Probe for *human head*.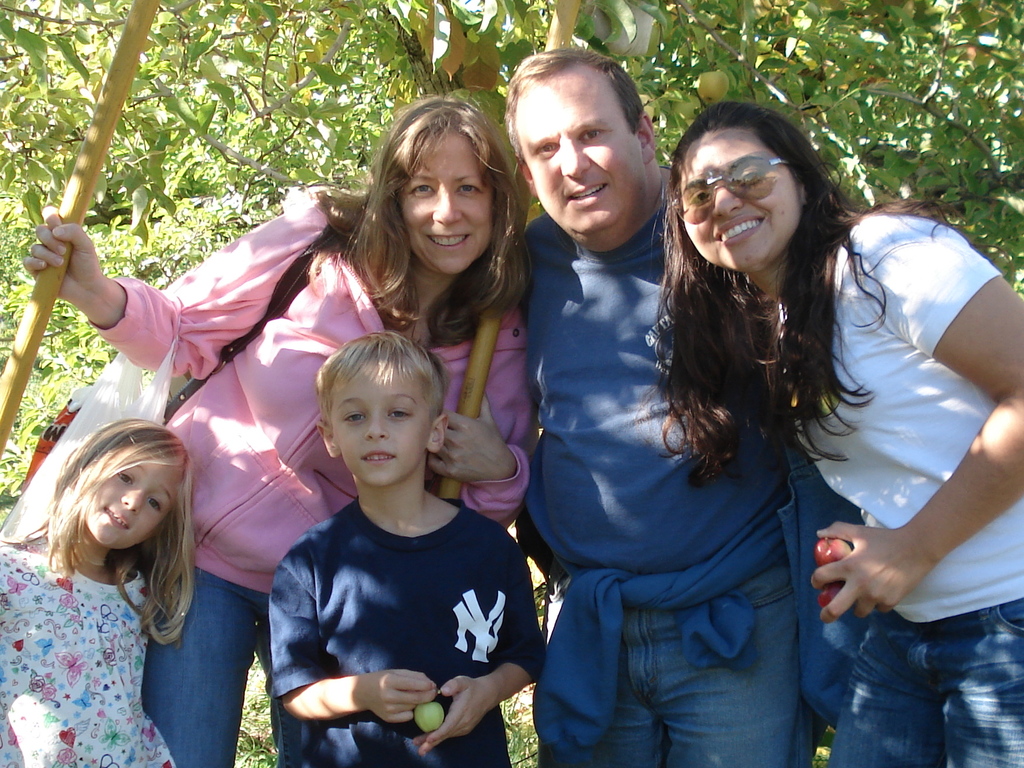
Probe result: 315:339:451:510.
